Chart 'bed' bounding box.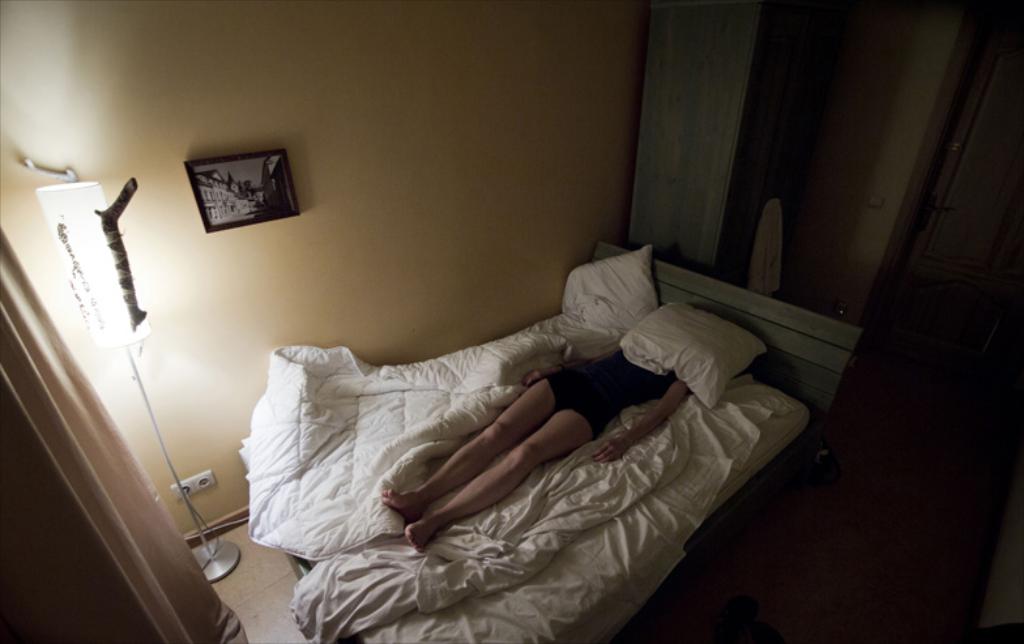
Charted: region(328, 231, 794, 617).
